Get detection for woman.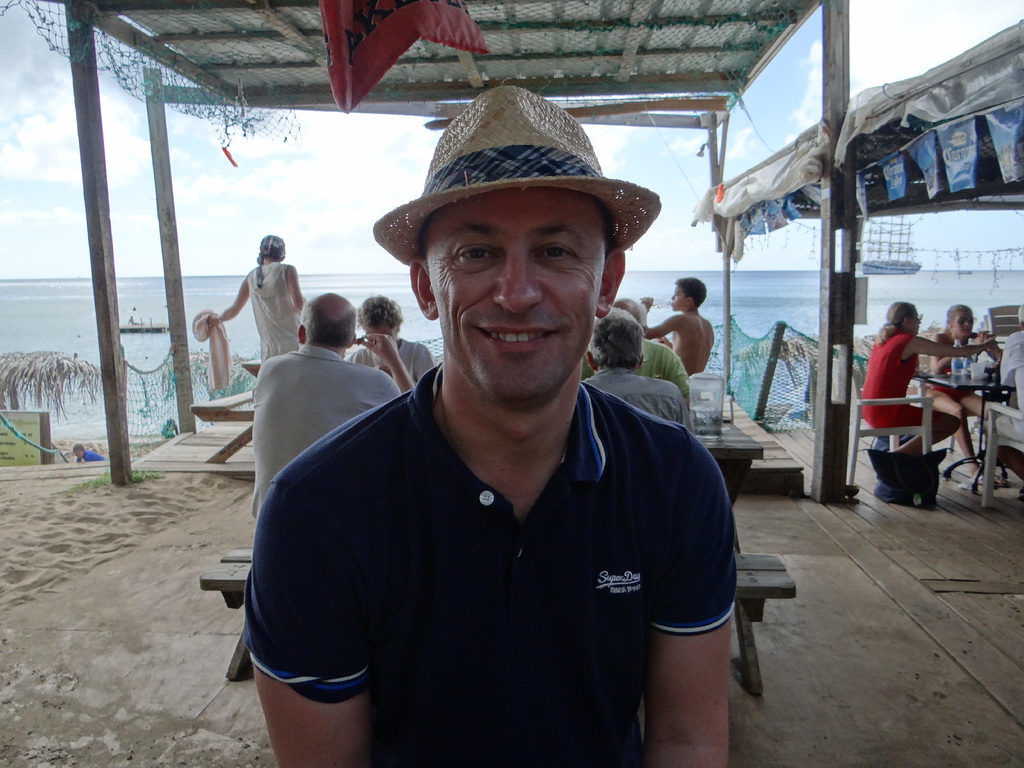
Detection: bbox(924, 307, 1012, 484).
